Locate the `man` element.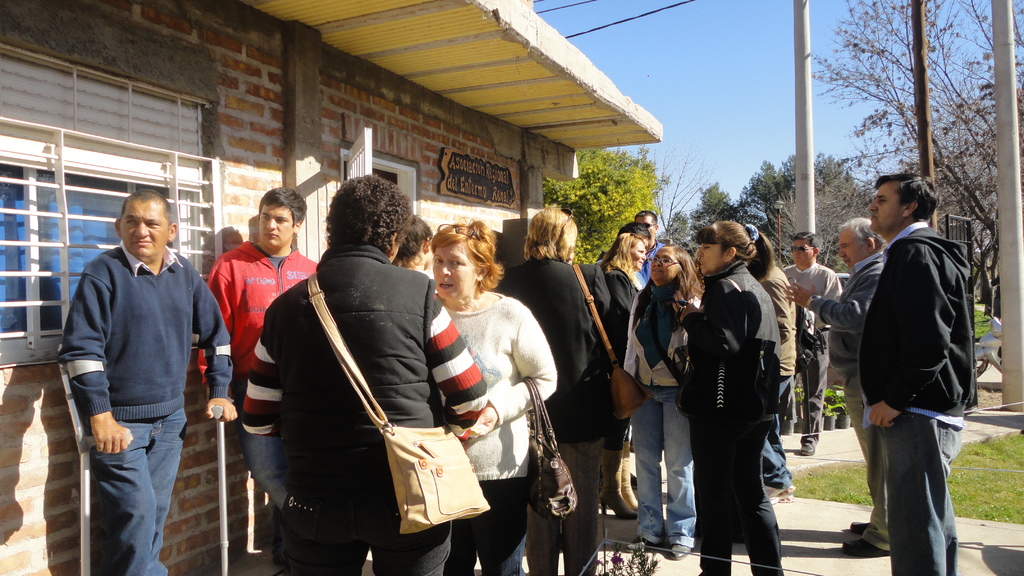
Element bbox: box=[200, 184, 344, 572].
